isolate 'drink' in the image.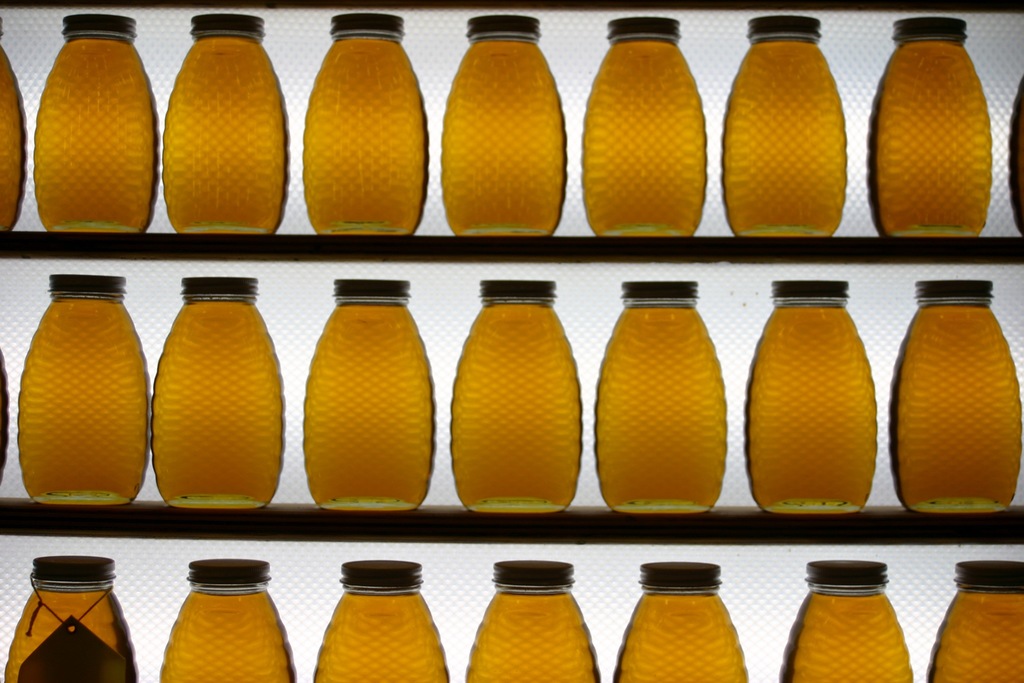
Isolated region: bbox(725, 46, 844, 236).
